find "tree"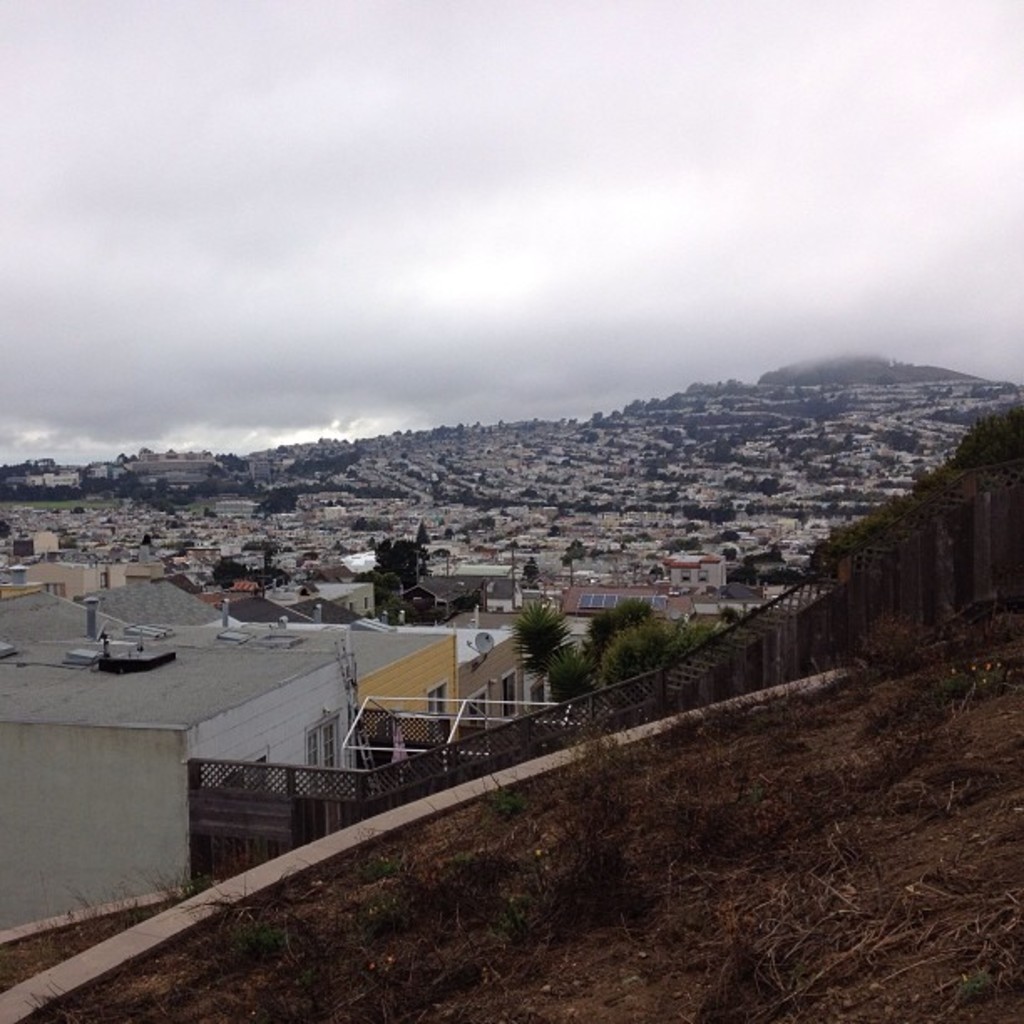
[351,514,392,532]
